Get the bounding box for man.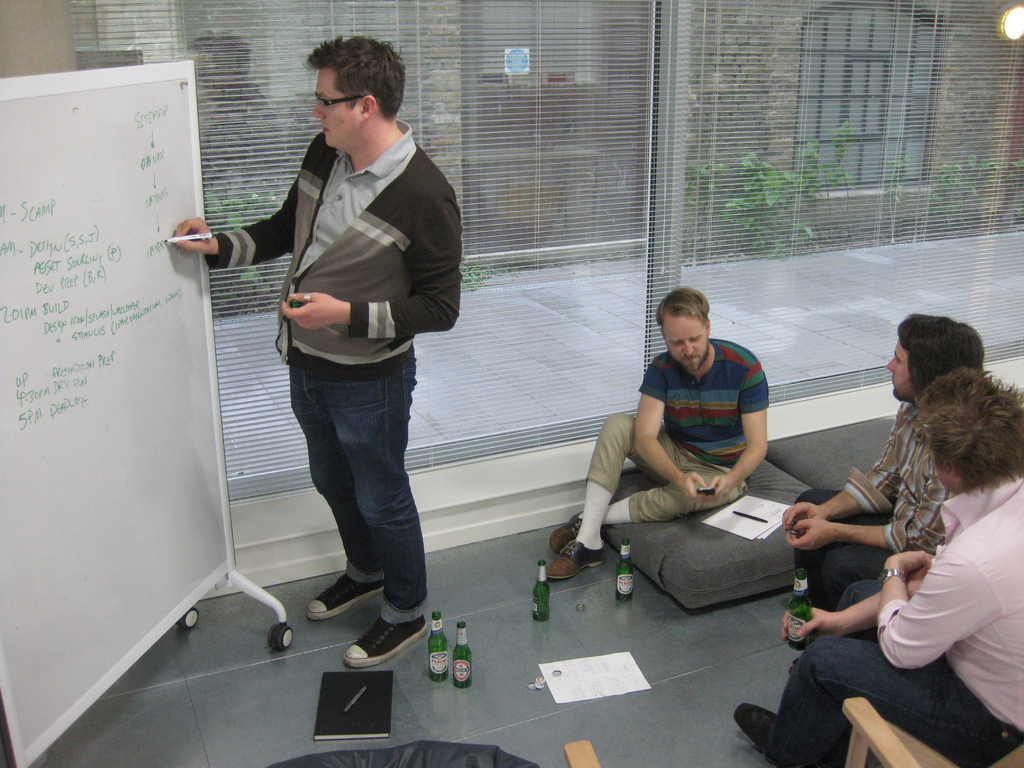
crop(209, 65, 464, 643).
